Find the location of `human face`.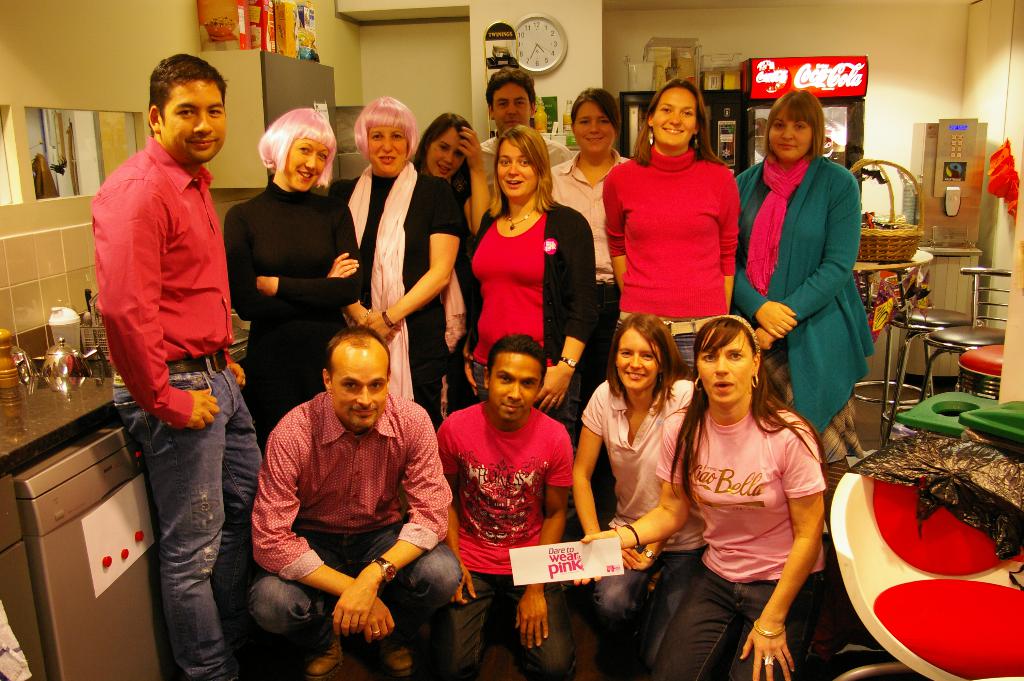
Location: (left=330, top=337, right=387, bottom=429).
